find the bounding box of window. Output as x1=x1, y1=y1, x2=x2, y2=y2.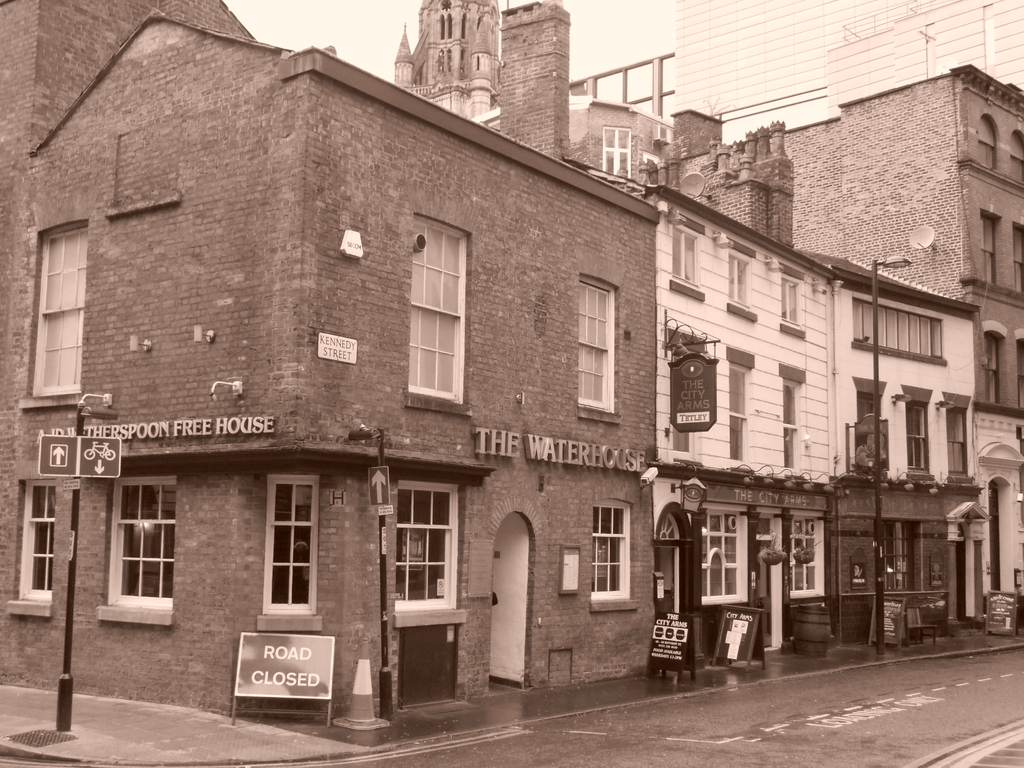
x1=387, y1=481, x2=463, y2=618.
